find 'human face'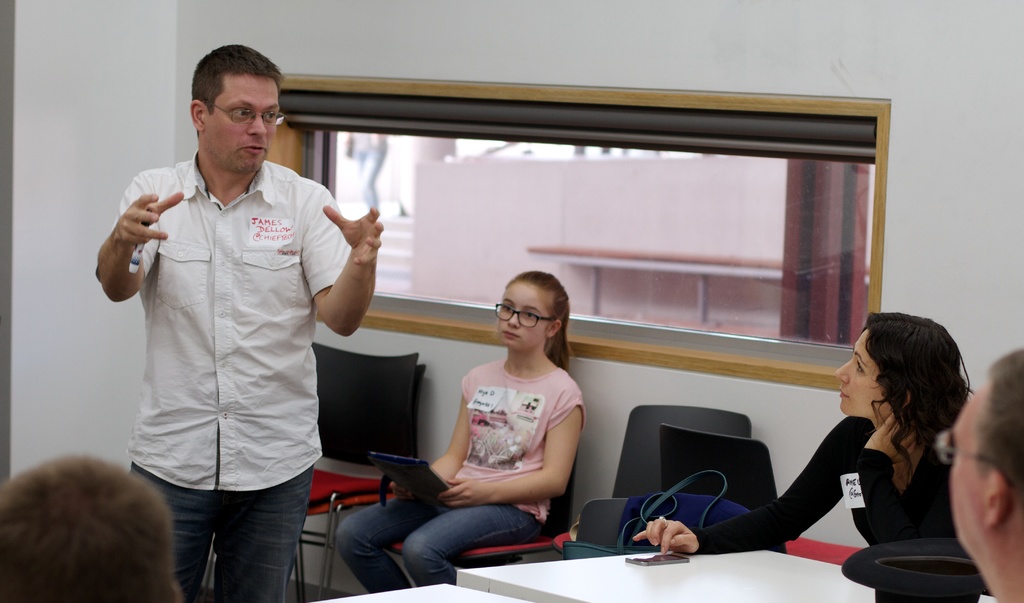
<region>502, 284, 550, 348</region>
